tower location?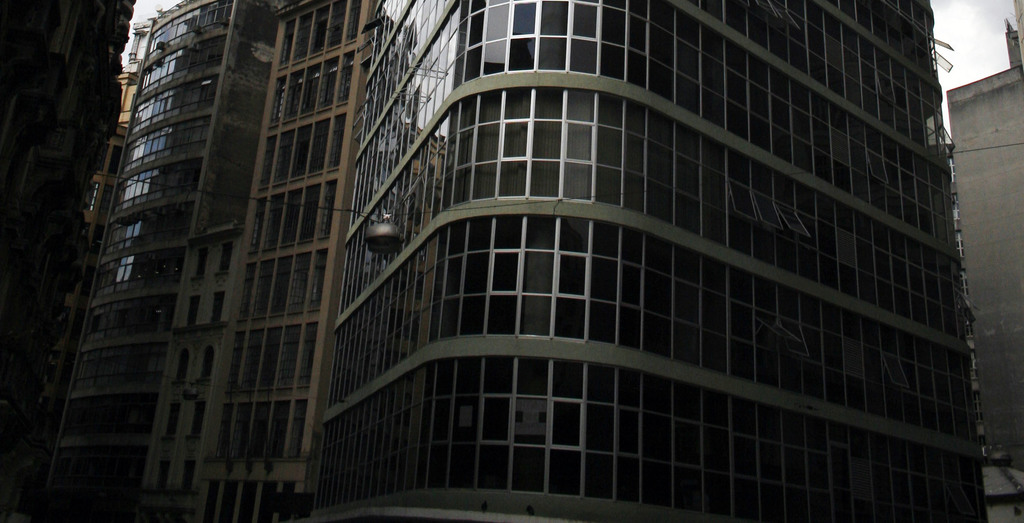
bbox(0, 0, 135, 522)
